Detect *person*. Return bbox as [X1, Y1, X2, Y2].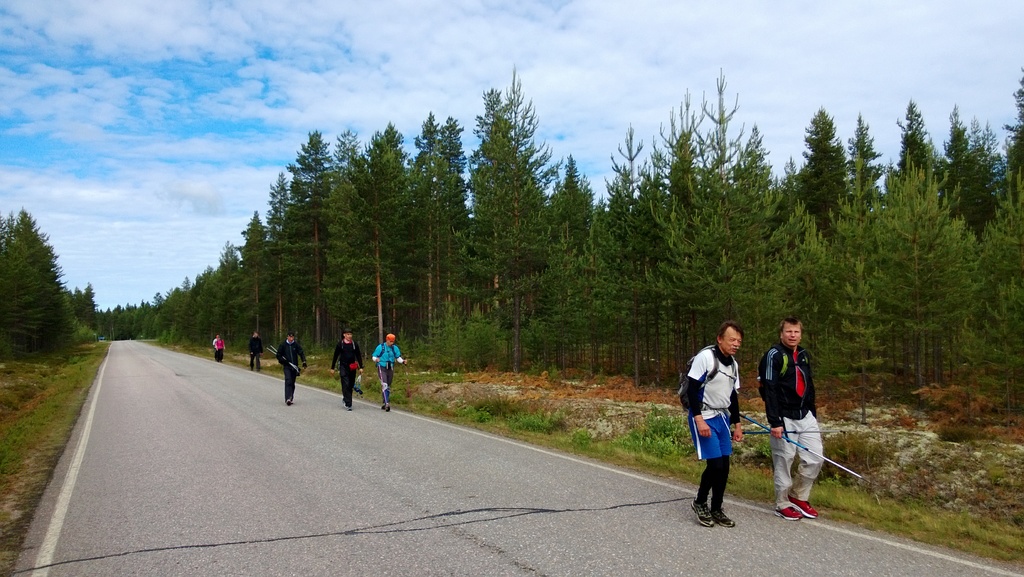
[278, 339, 303, 408].
